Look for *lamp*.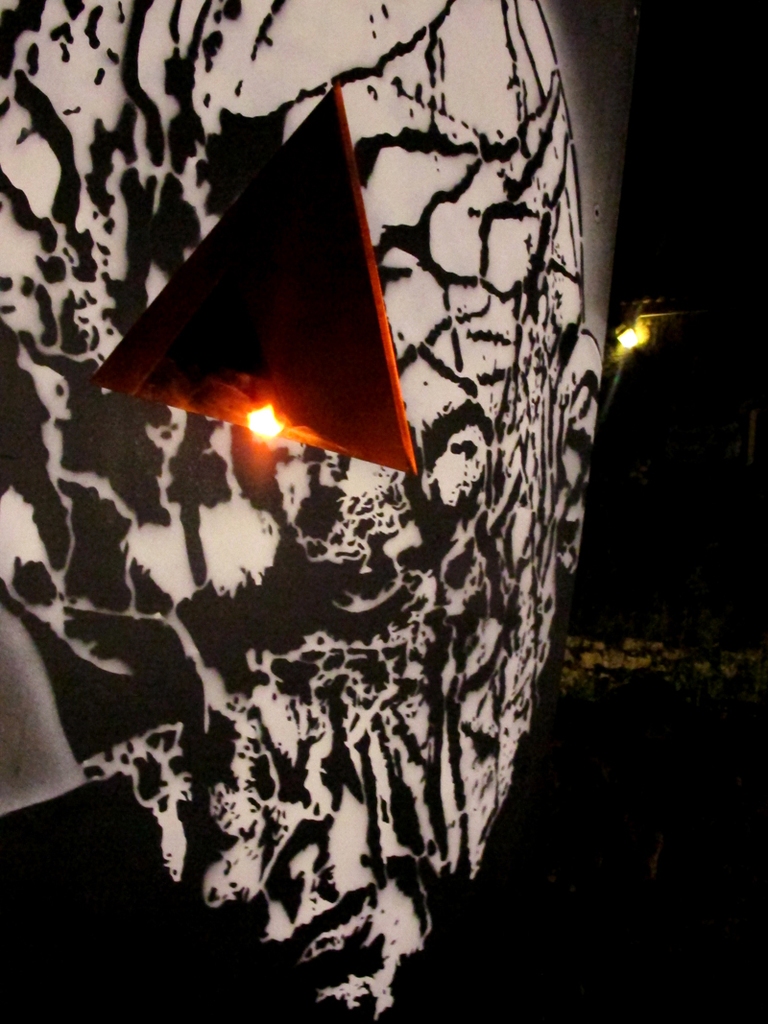
Found: (x1=604, y1=315, x2=650, y2=354).
